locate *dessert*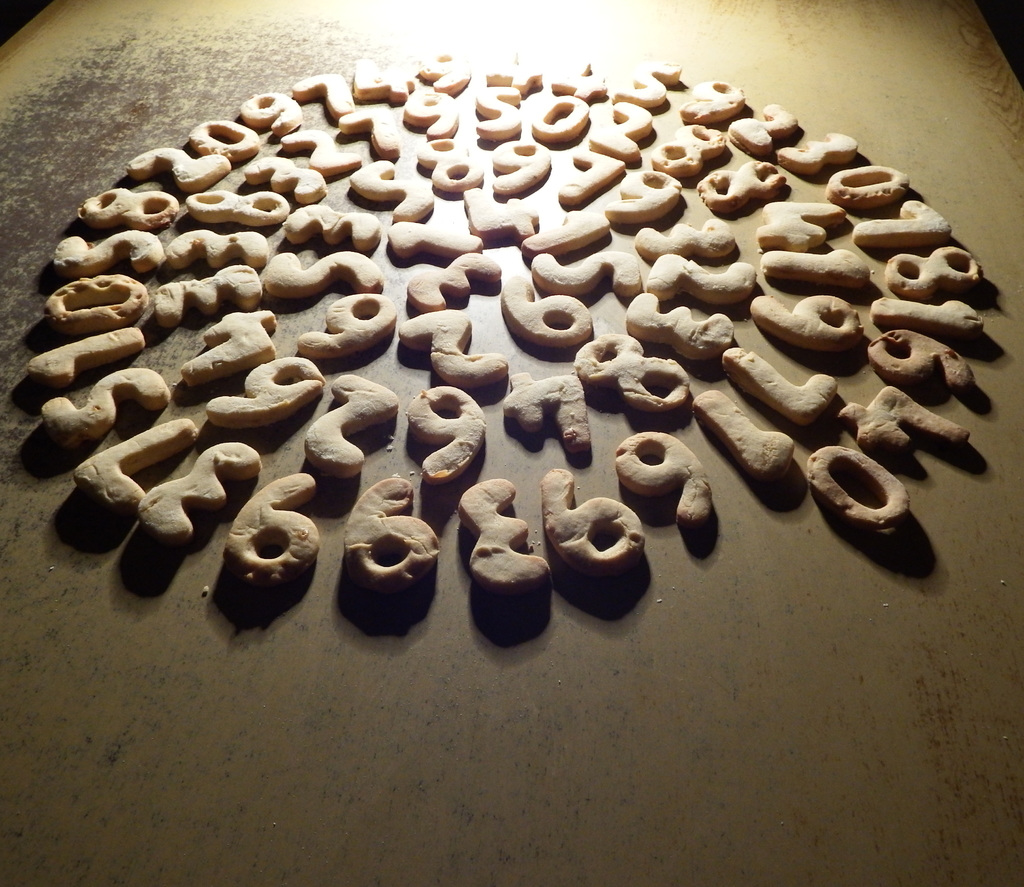
(467, 191, 536, 241)
